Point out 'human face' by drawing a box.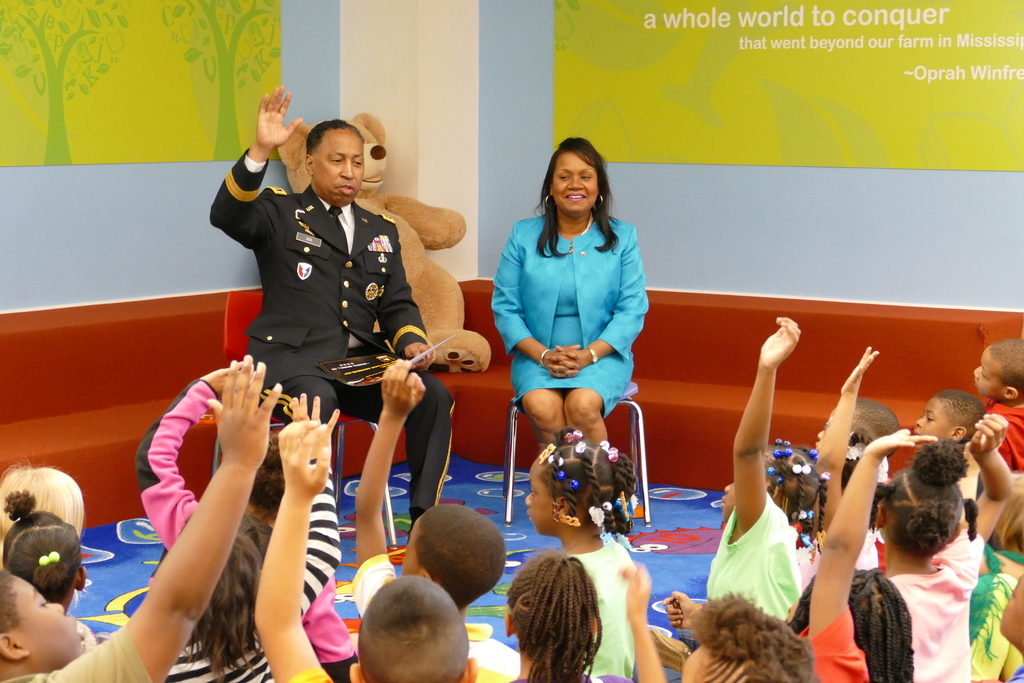
x1=552 y1=159 x2=598 y2=215.
